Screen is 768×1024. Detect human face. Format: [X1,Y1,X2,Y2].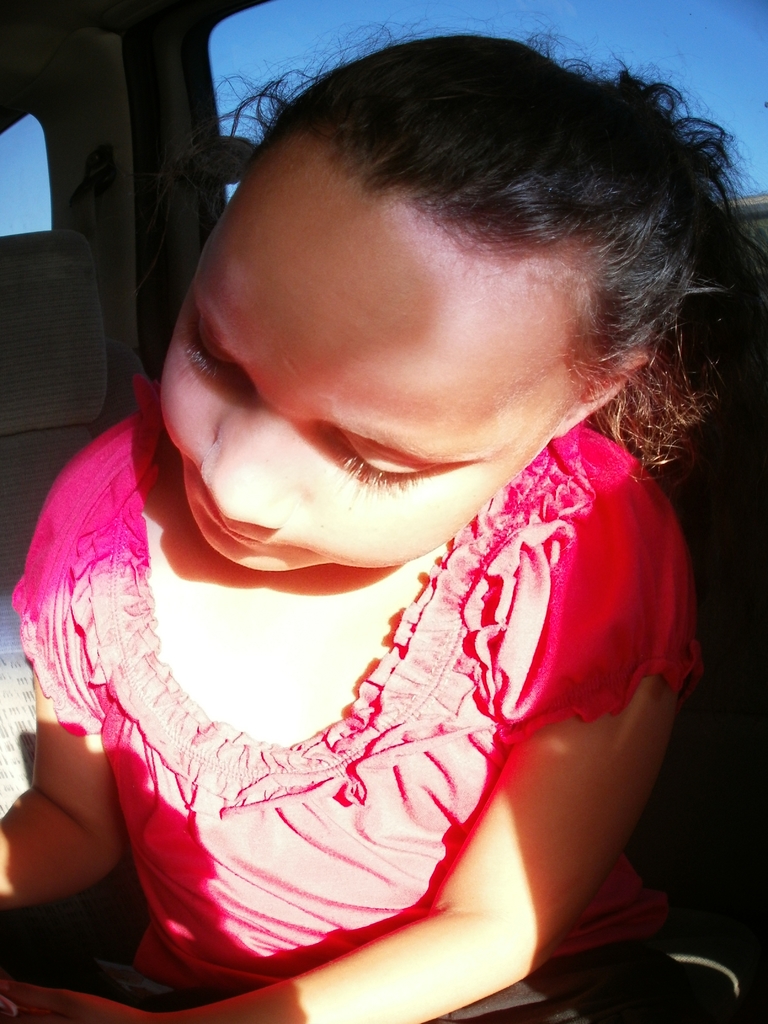
[164,154,591,580].
